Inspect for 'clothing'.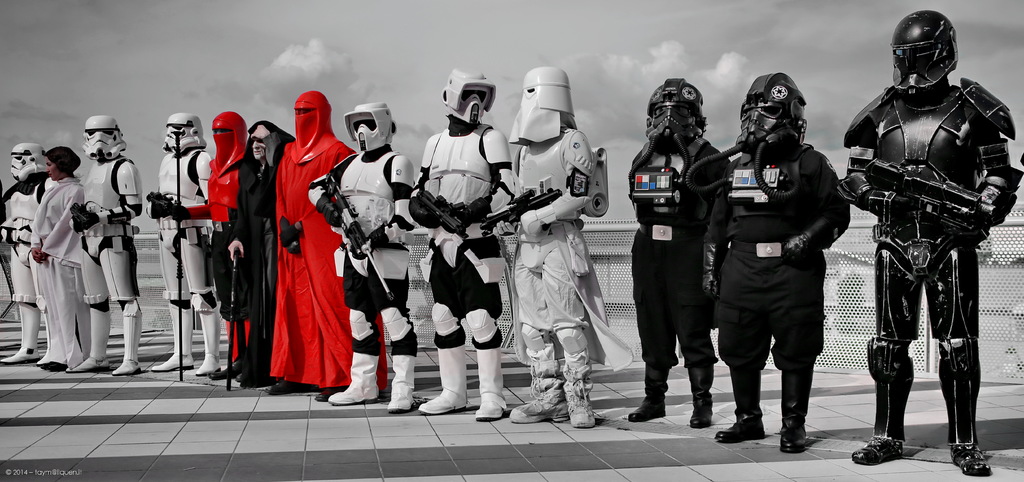
Inspection: <box>0,136,61,307</box>.
